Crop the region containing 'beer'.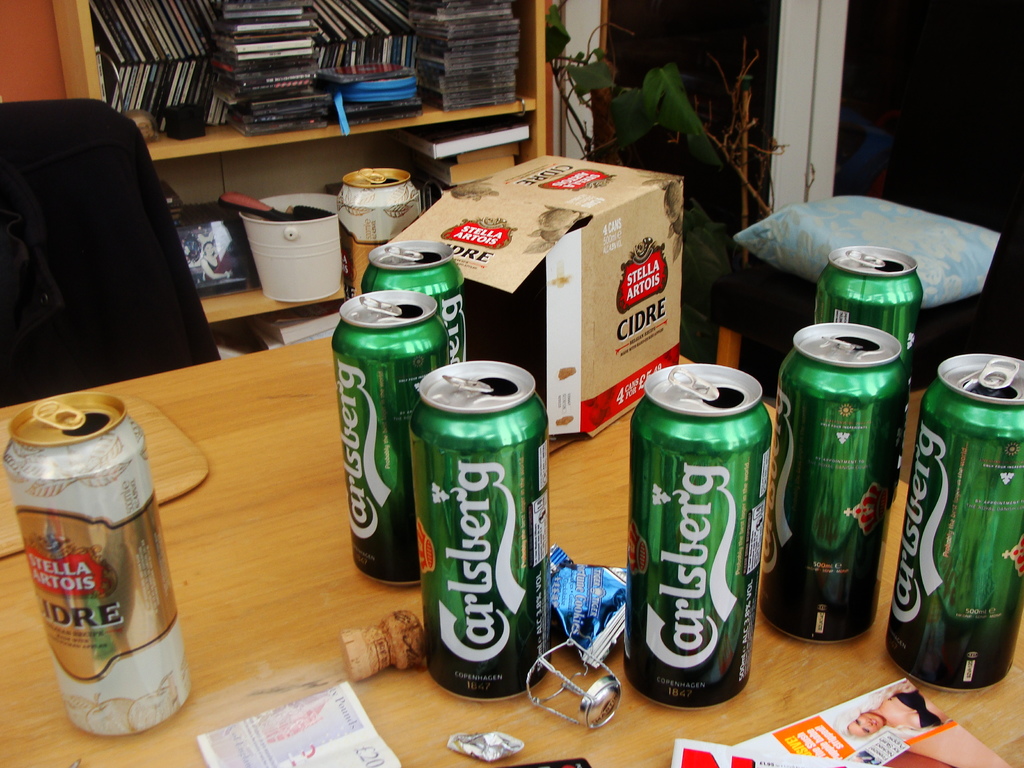
Crop region: region(882, 351, 1023, 696).
